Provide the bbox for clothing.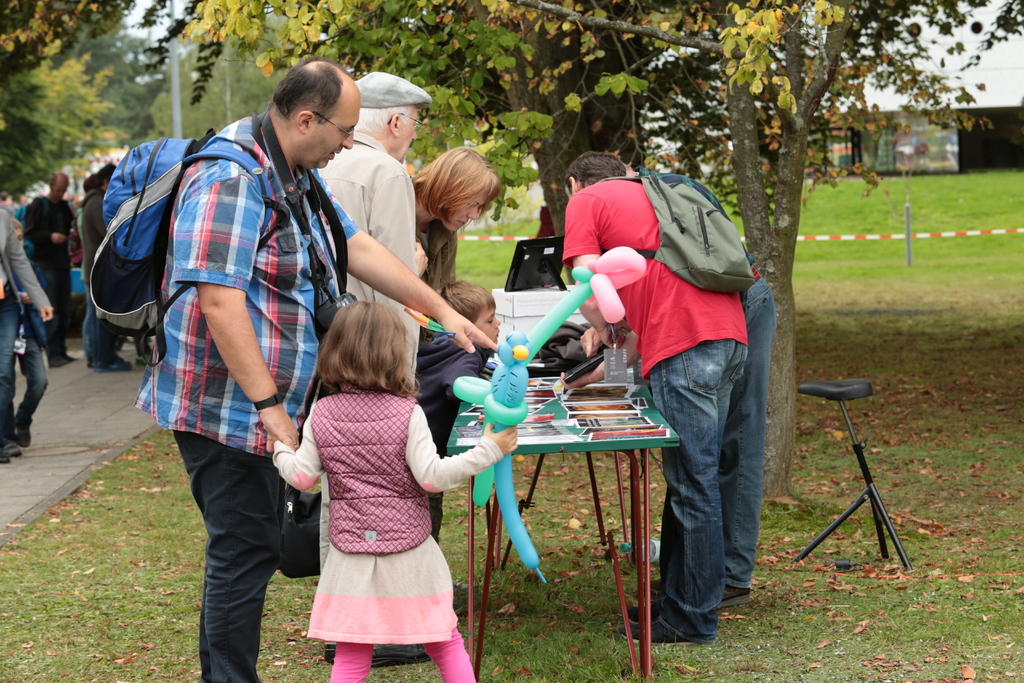
l=709, t=265, r=758, b=630.
